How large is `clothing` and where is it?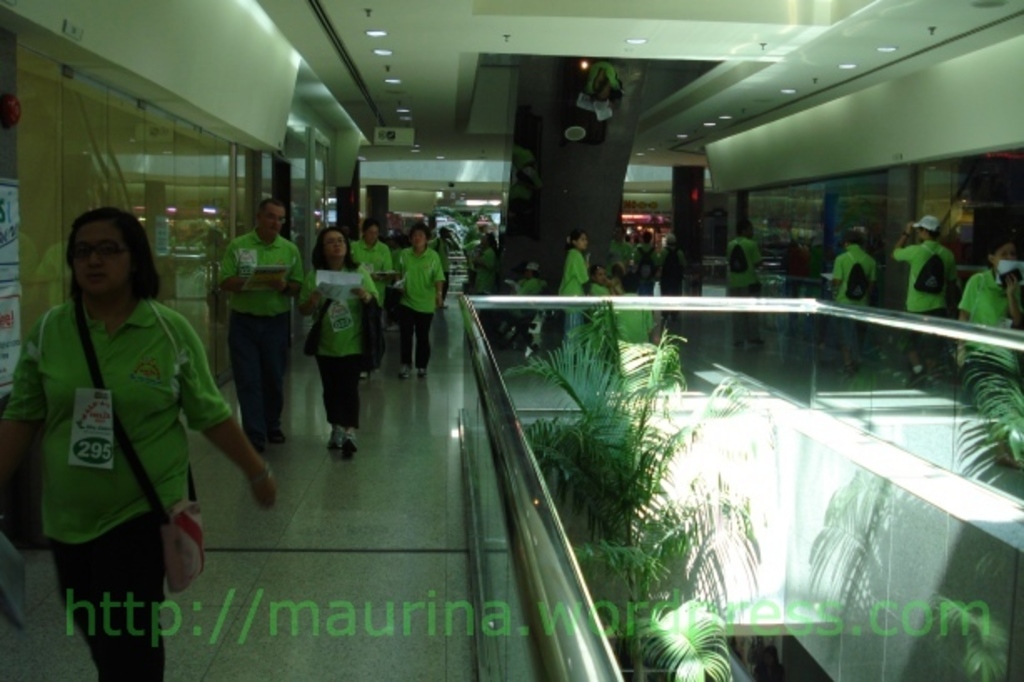
Bounding box: rect(292, 233, 372, 439).
